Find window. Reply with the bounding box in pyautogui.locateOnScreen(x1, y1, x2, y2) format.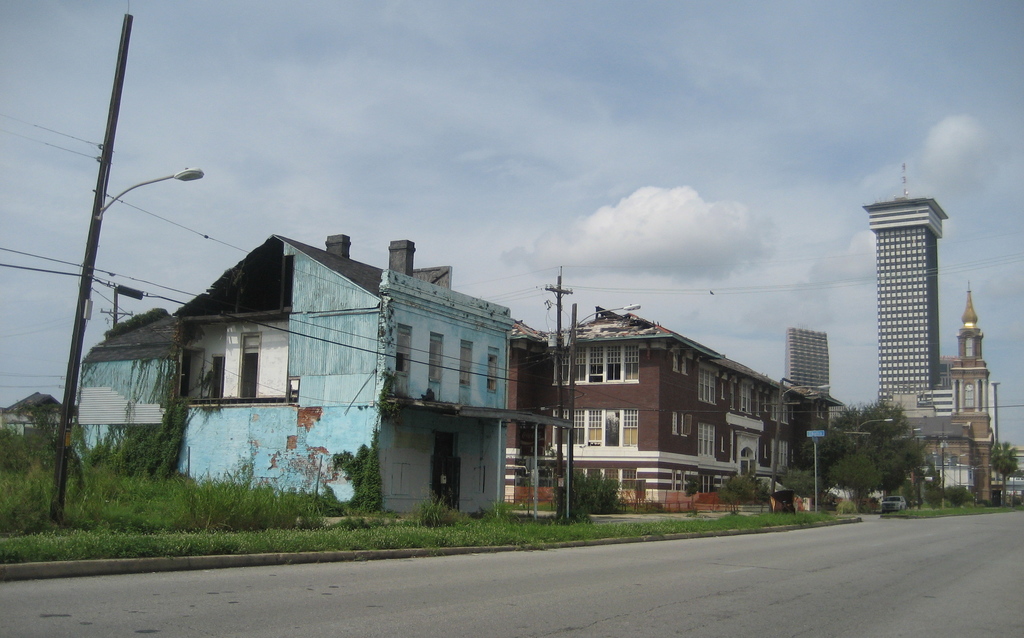
pyautogui.locateOnScreen(287, 380, 300, 408).
